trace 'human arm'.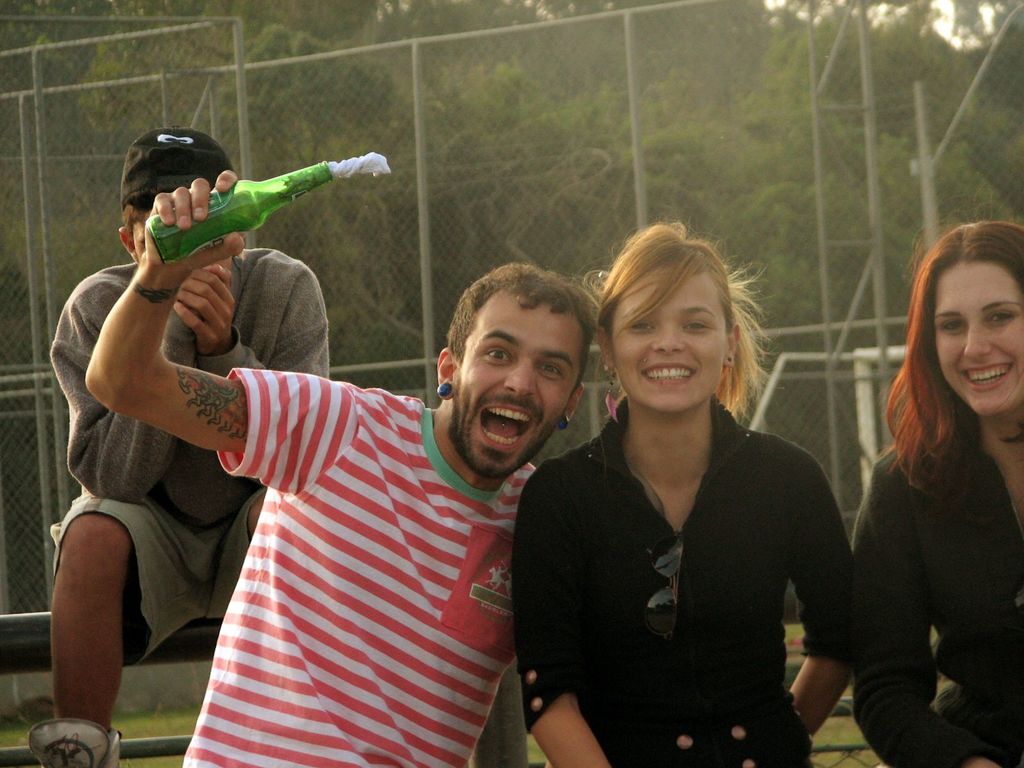
Traced to rect(79, 166, 330, 468).
